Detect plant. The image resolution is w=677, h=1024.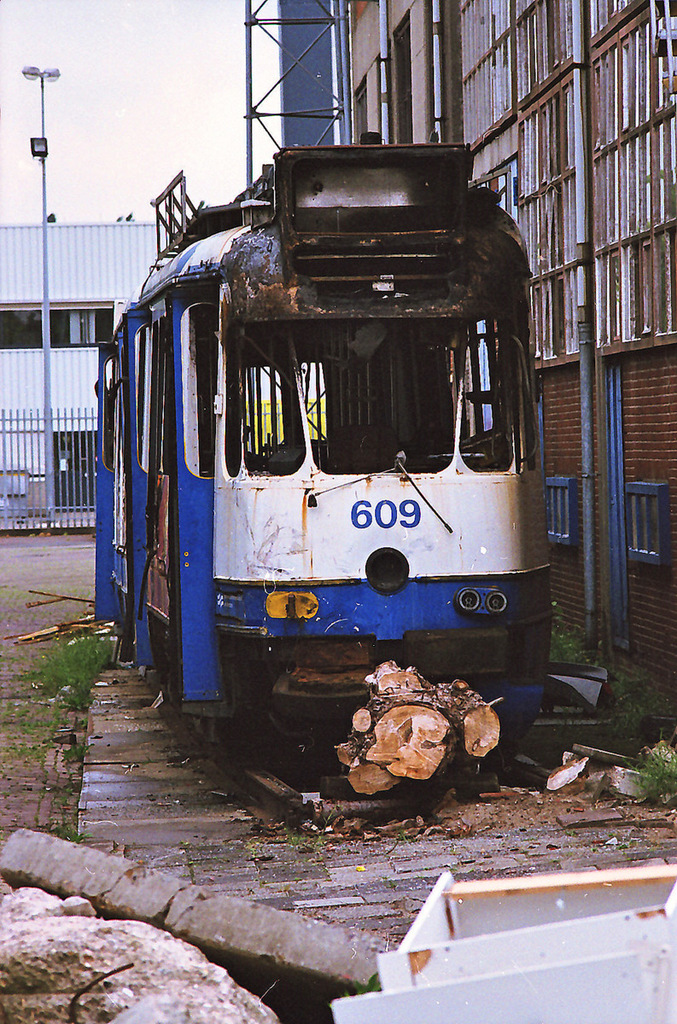
locate(404, 821, 418, 856).
